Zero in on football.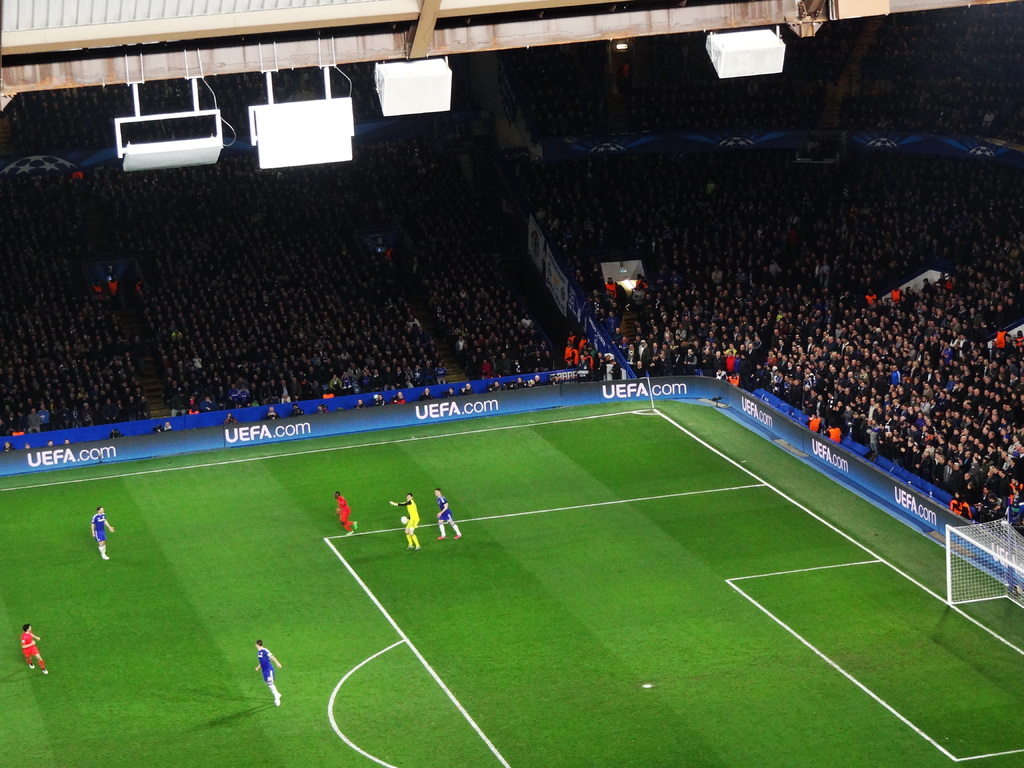
Zeroed in: (left=403, top=515, right=408, bottom=523).
